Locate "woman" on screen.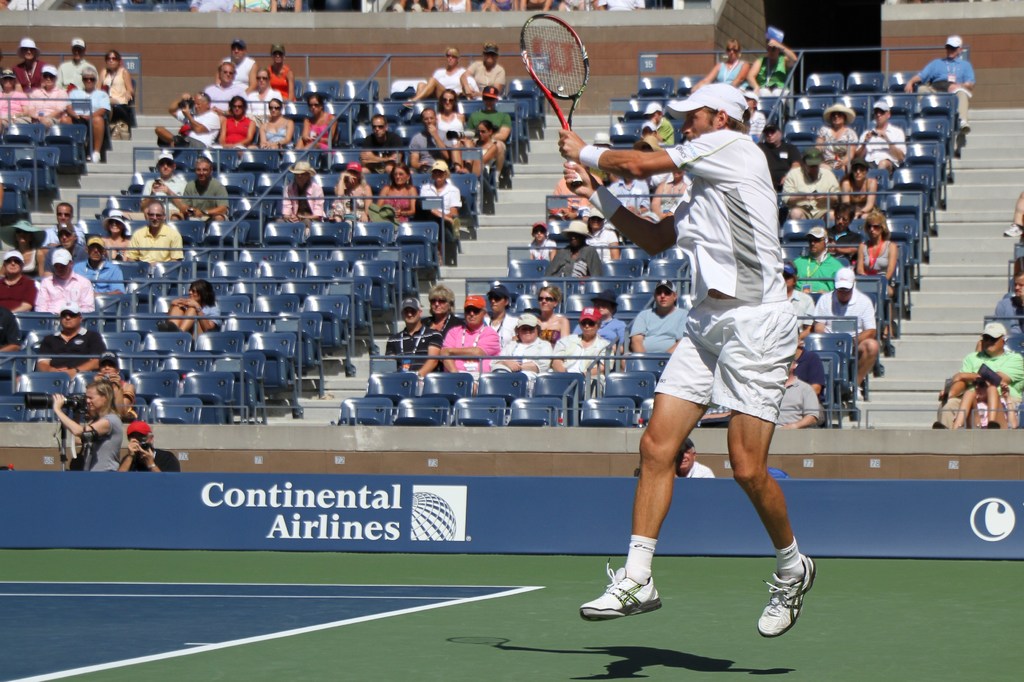
On screen at {"x1": 100, "y1": 210, "x2": 130, "y2": 258}.
